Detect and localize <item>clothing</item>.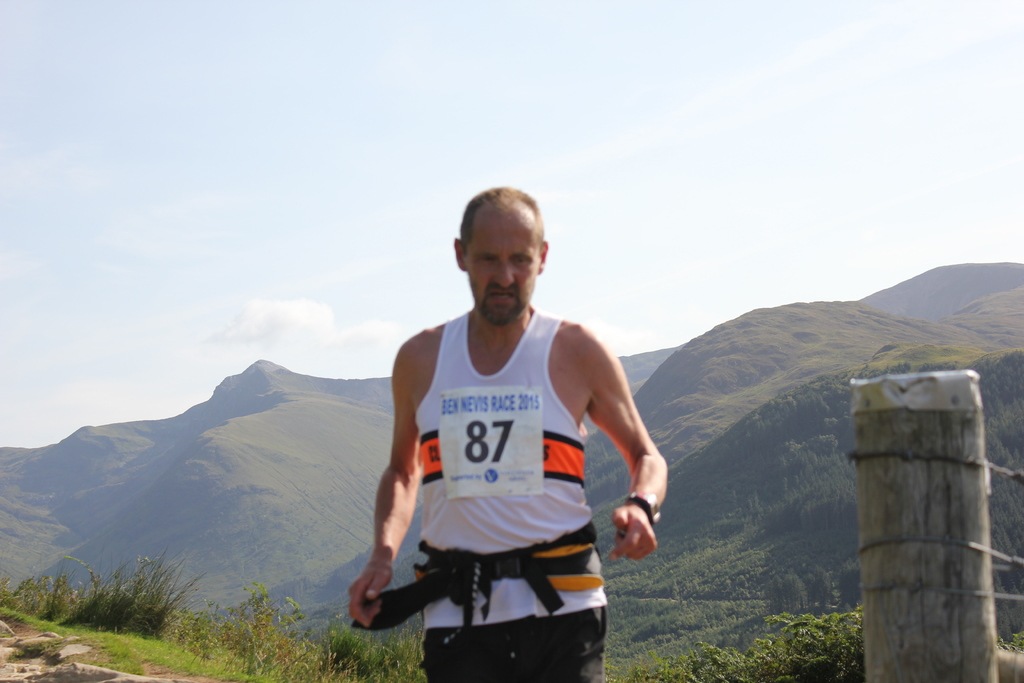
Localized at x1=378, y1=360, x2=623, y2=607.
